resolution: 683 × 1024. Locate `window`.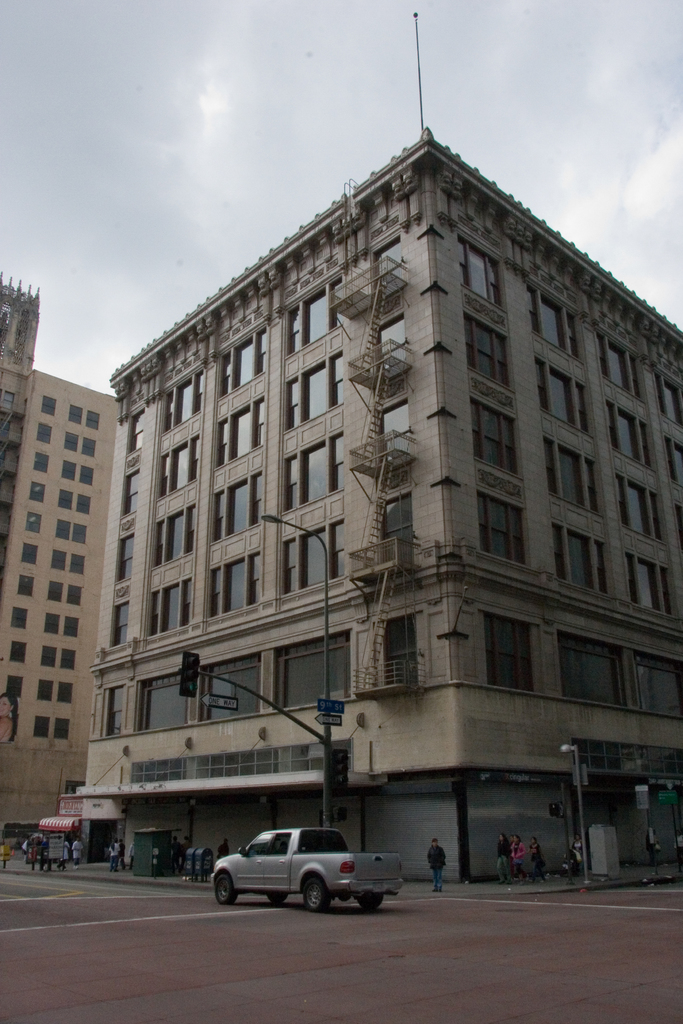
rect(77, 496, 95, 519).
